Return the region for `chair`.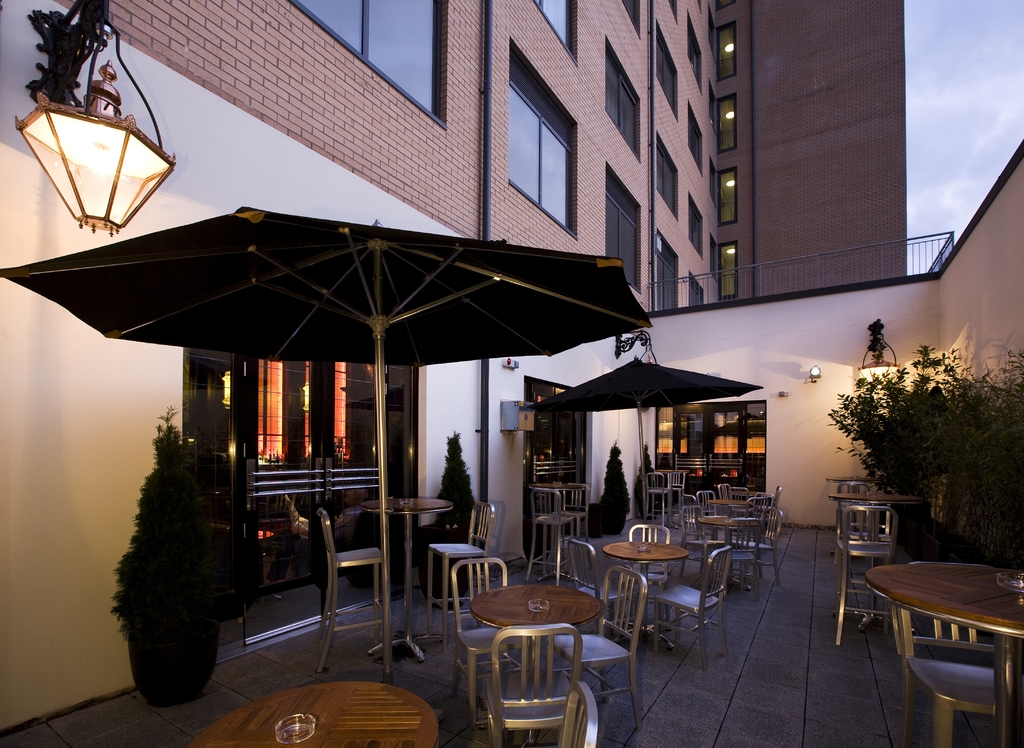
Rect(316, 506, 383, 674).
